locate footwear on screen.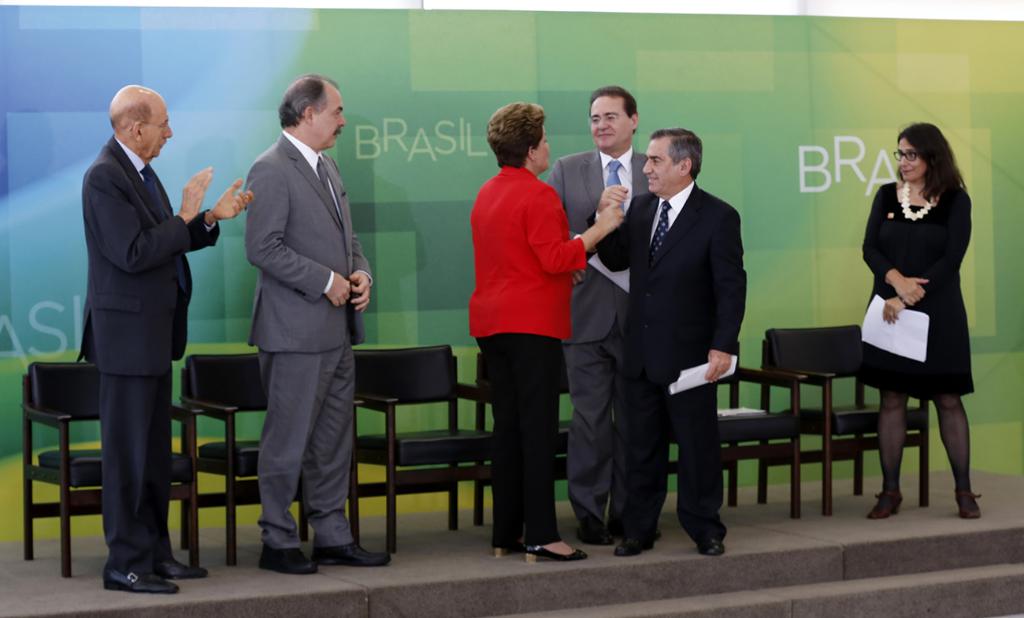
On screen at Rect(574, 518, 615, 545).
